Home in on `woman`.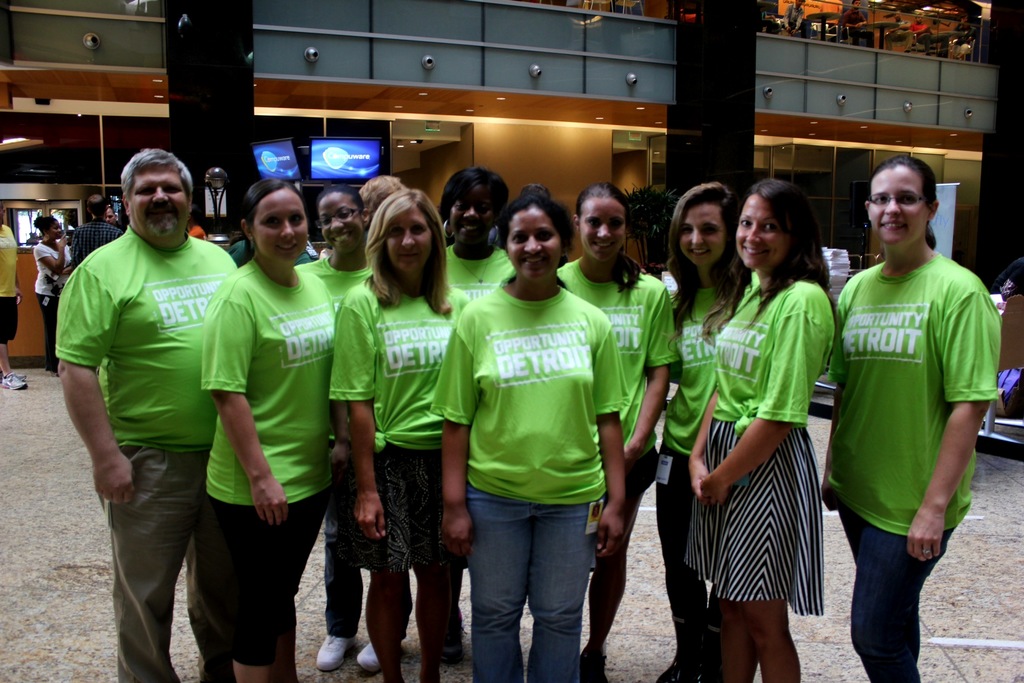
Homed in at [703, 177, 850, 682].
